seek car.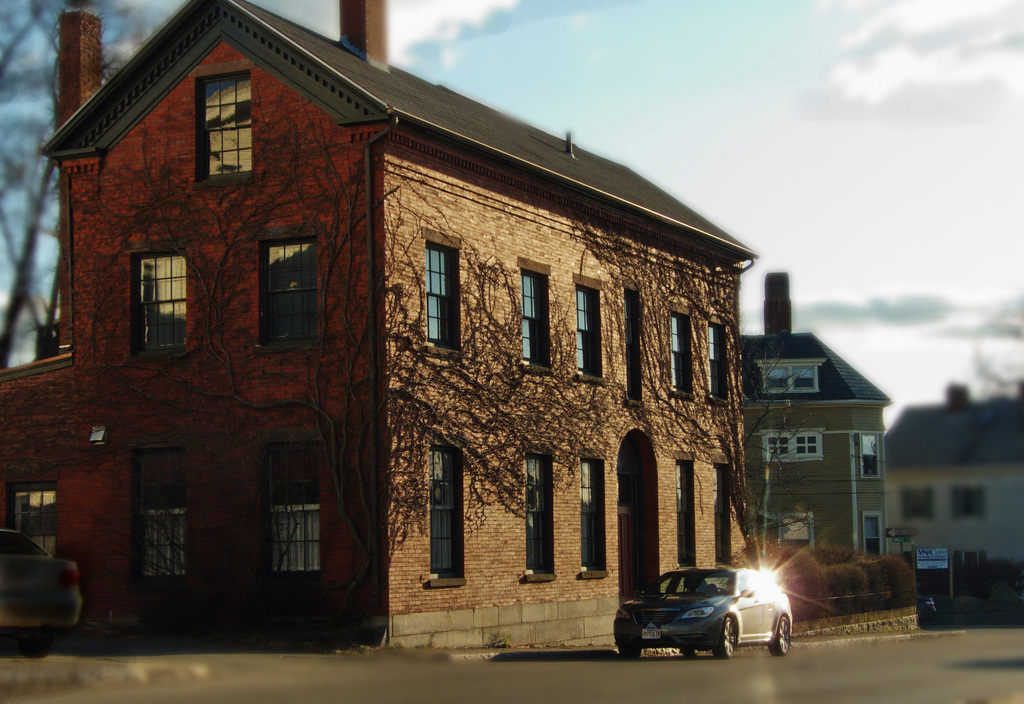
[0, 529, 81, 662].
